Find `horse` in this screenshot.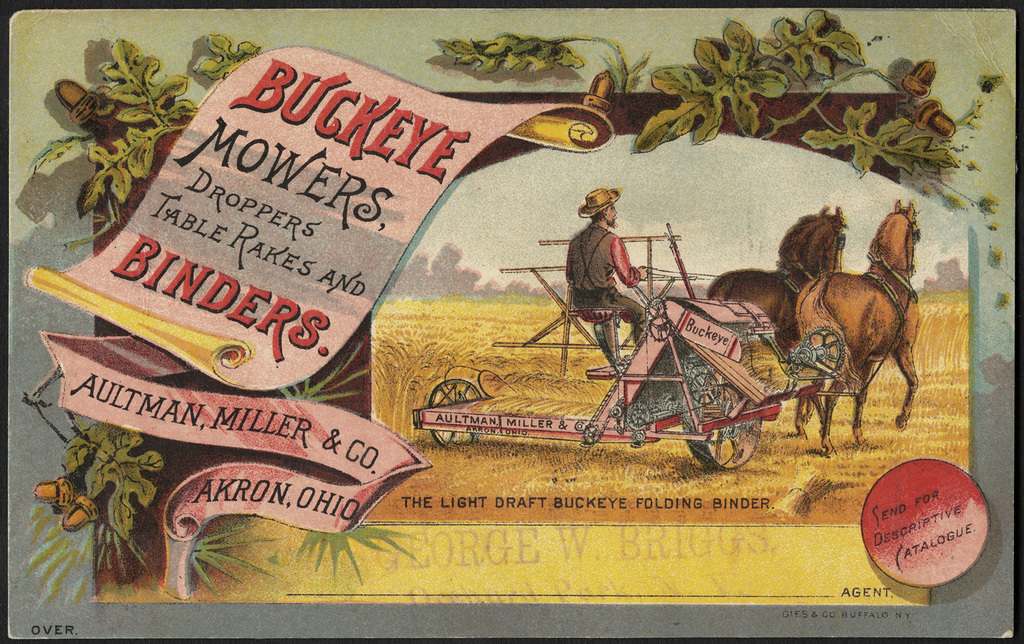
The bounding box for `horse` is [left=706, top=202, right=849, bottom=435].
